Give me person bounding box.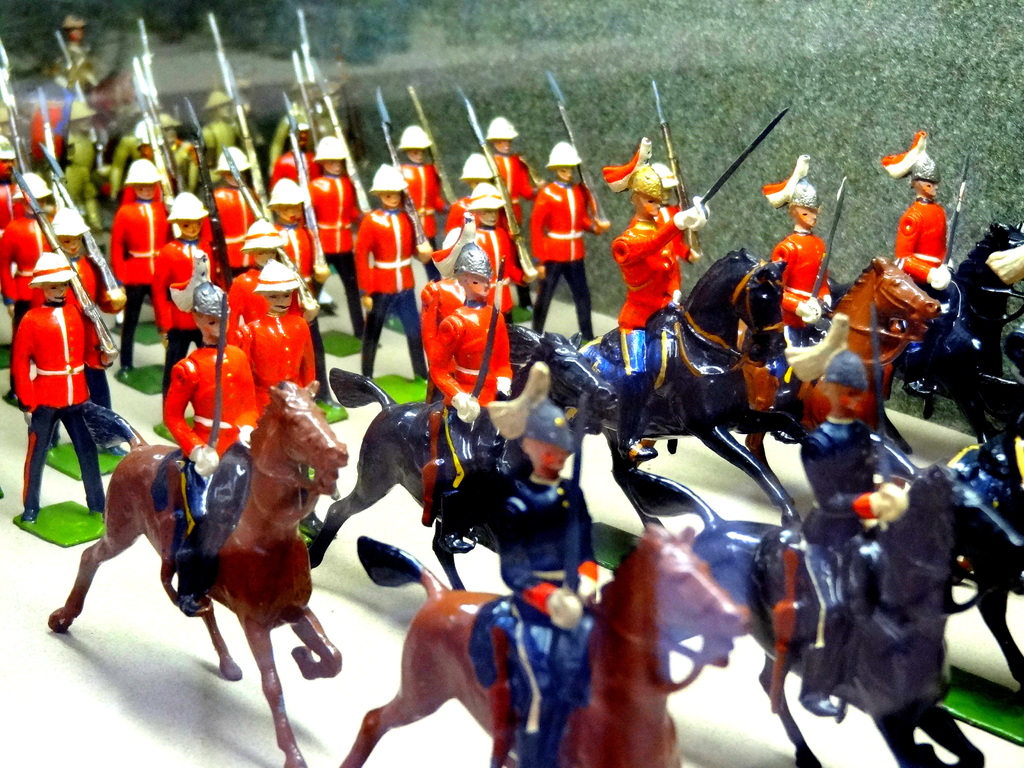
box(242, 263, 327, 413).
